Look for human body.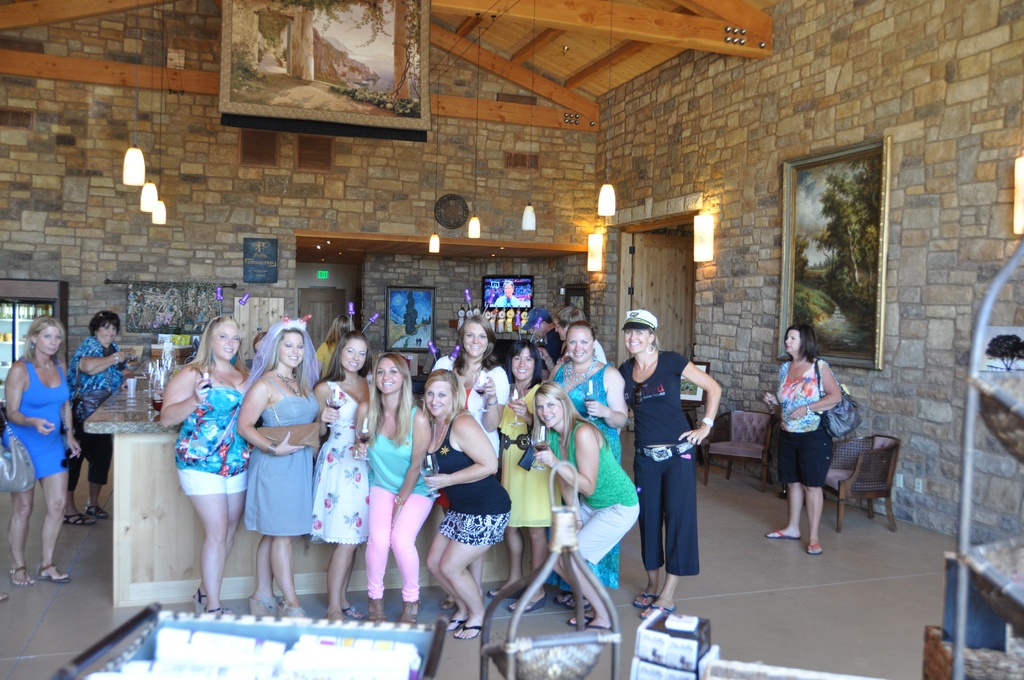
Found: {"x1": 370, "y1": 397, "x2": 433, "y2": 607}.
